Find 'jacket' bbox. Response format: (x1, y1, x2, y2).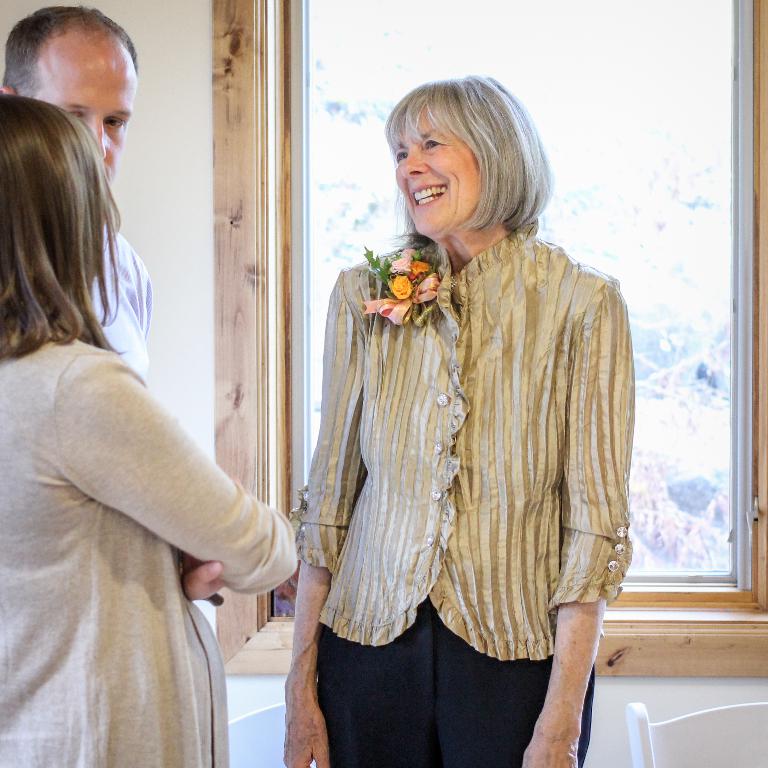
(0, 331, 295, 767).
